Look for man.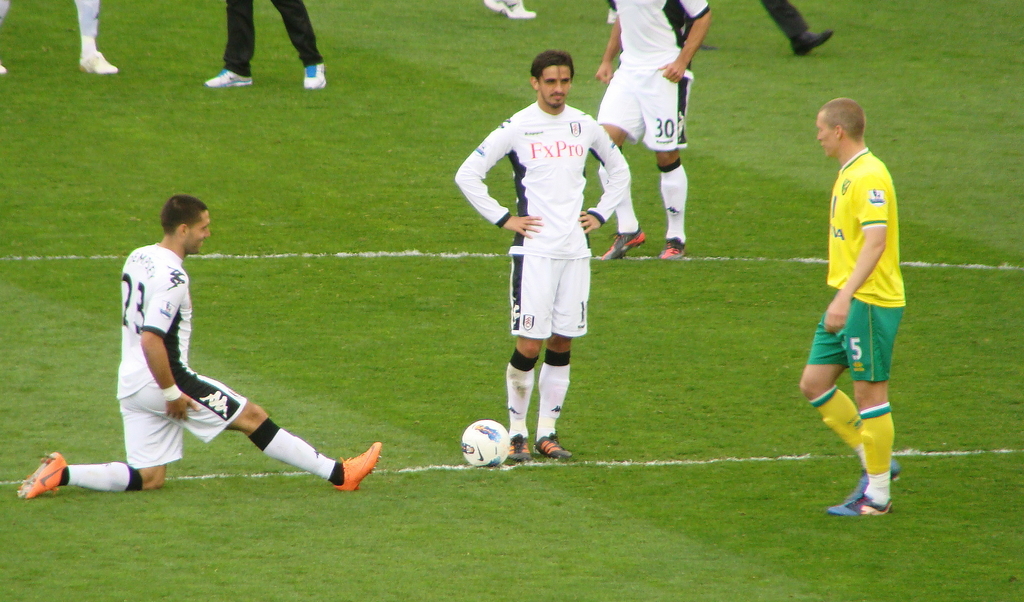
Found: {"left": 15, "top": 194, "right": 383, "bottom": 496}.
